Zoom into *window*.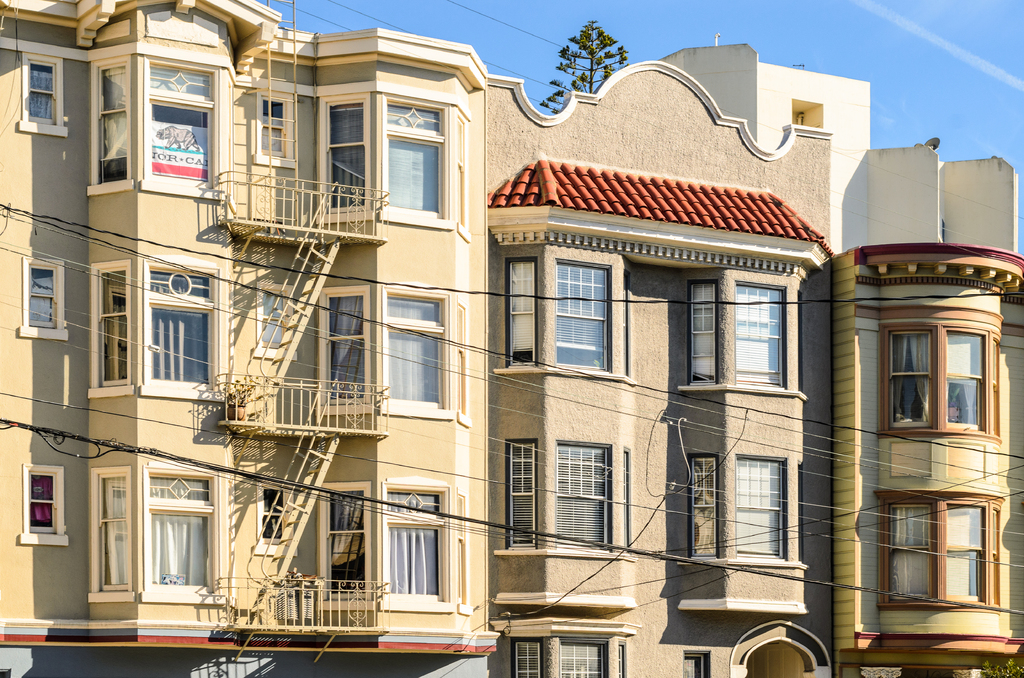
Zoom target: box=[684, 457, 720, 562].
